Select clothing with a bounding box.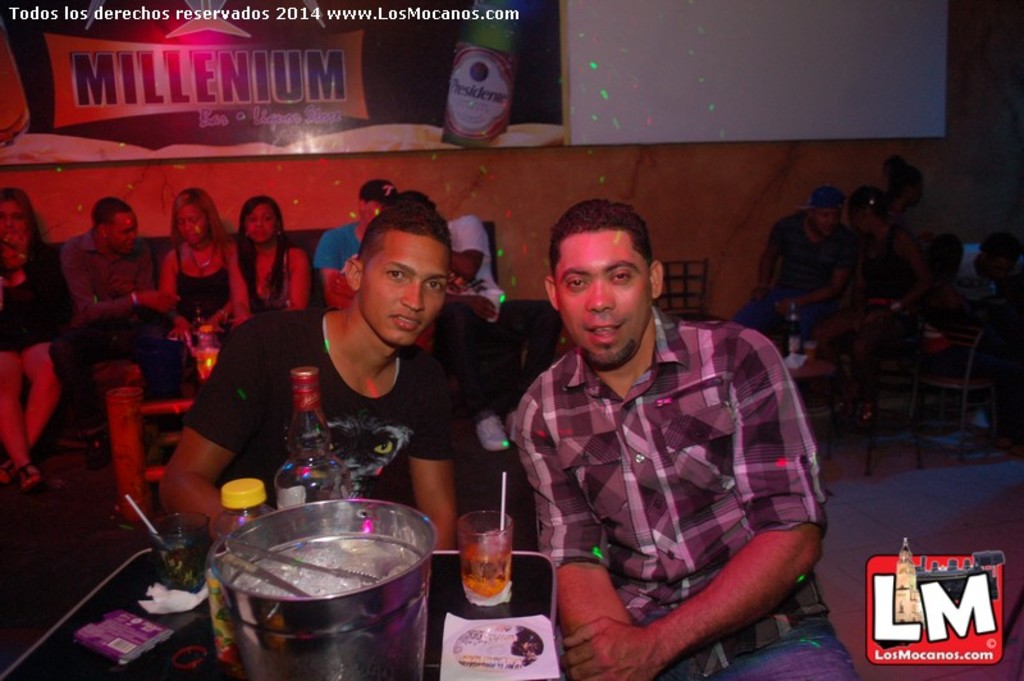
(312, 216, 356, 273).
